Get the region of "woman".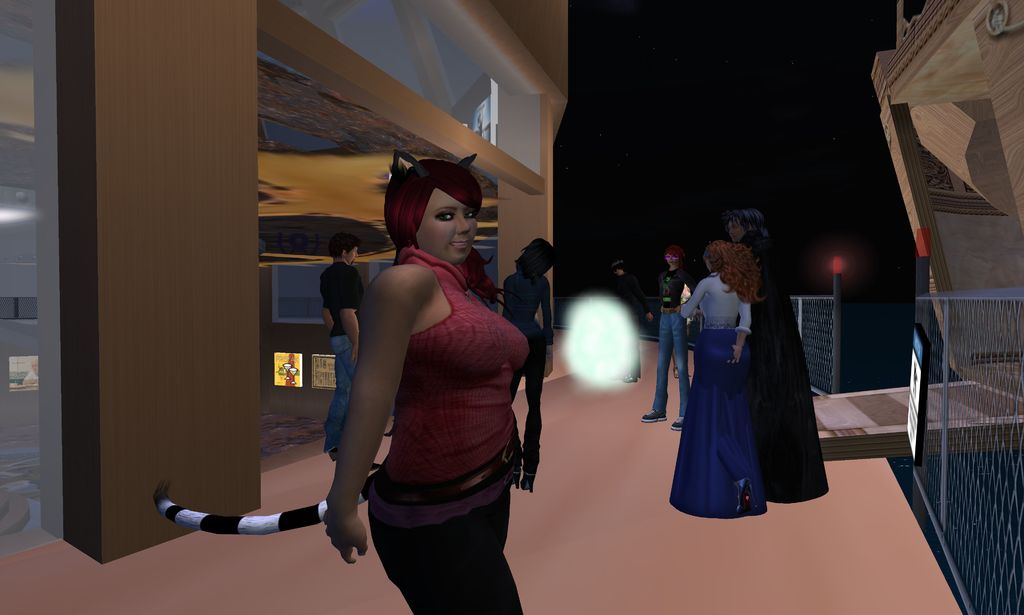
[681,220,788,525].
